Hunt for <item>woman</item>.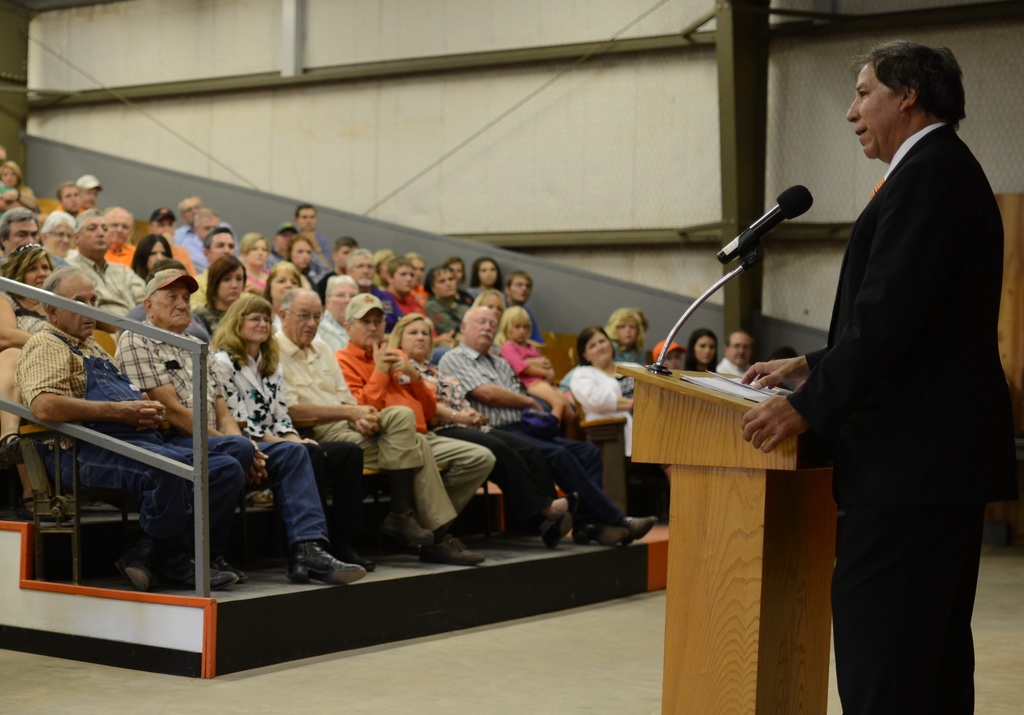
Hunted down at crop(0, 236, 56, 347).
